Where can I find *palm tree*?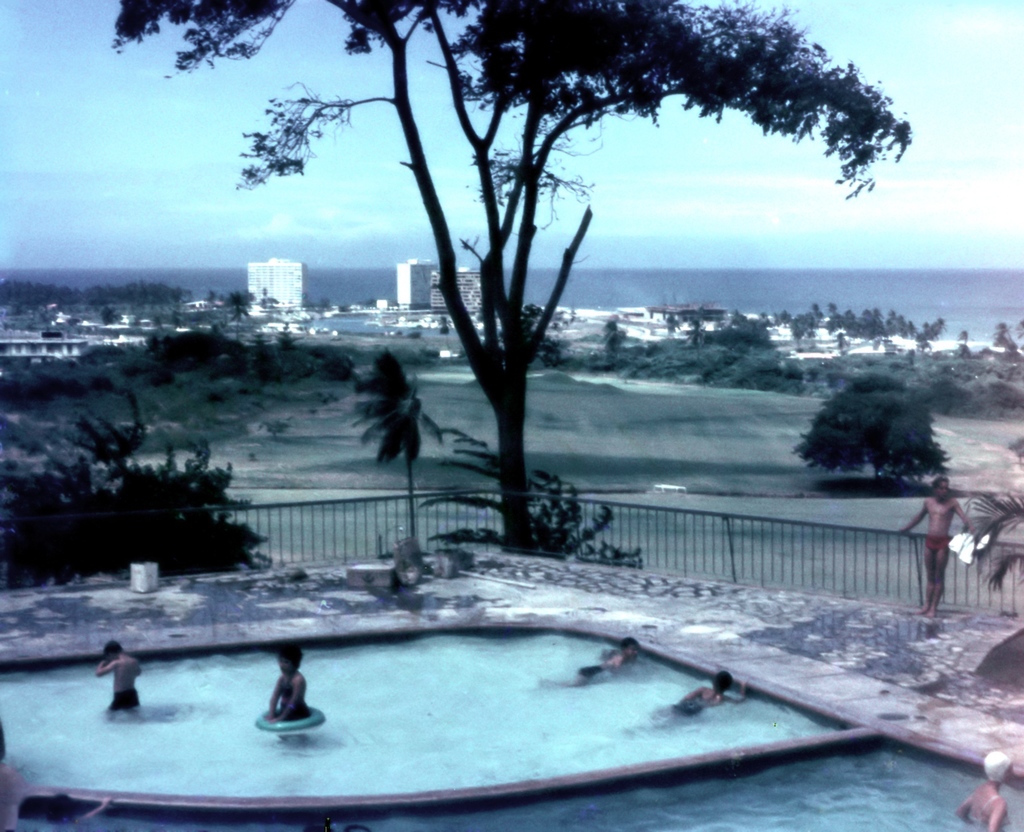
You can find it at [9,273,61,346].
